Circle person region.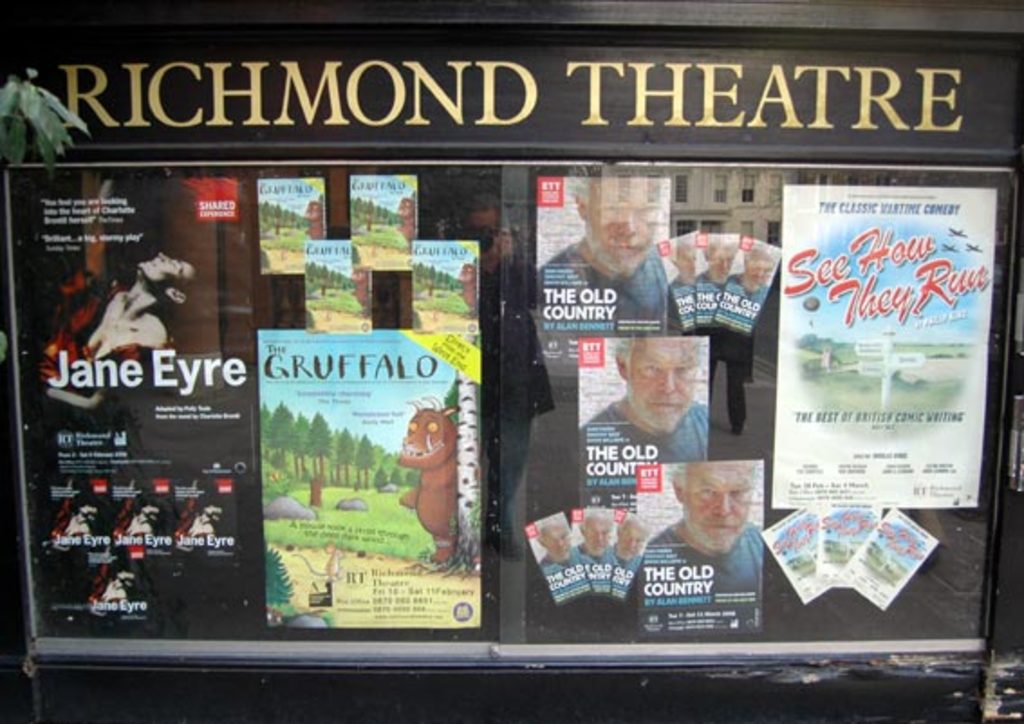
Region: bbox=[175, 473, 220, 552].
